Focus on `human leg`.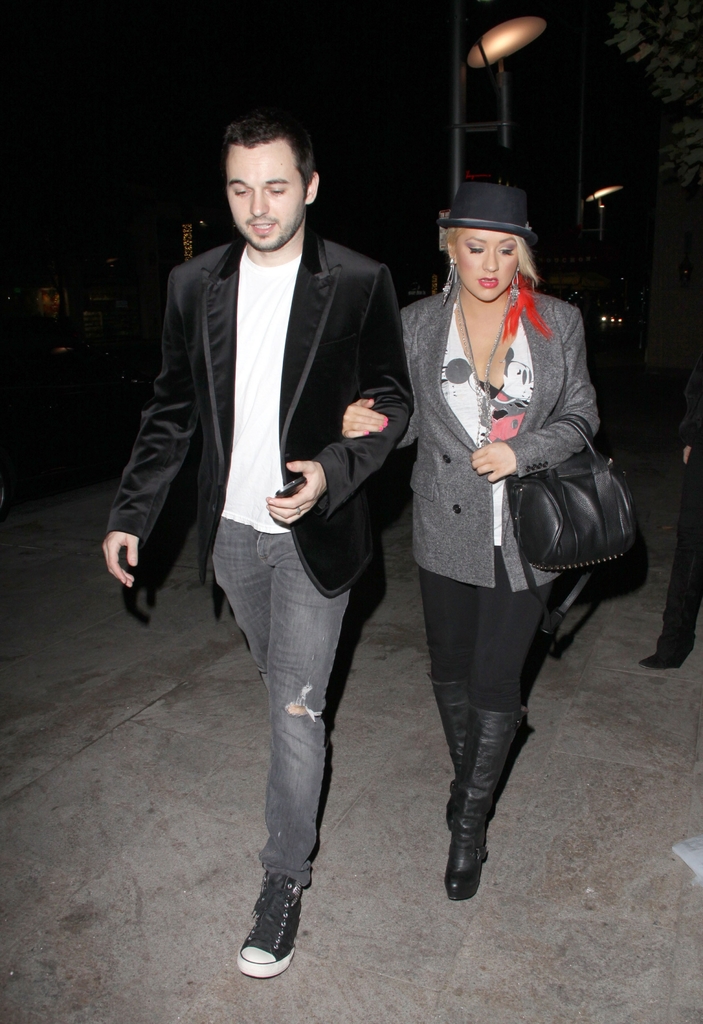
Focused at bbox(648, 430, 702, 676).
